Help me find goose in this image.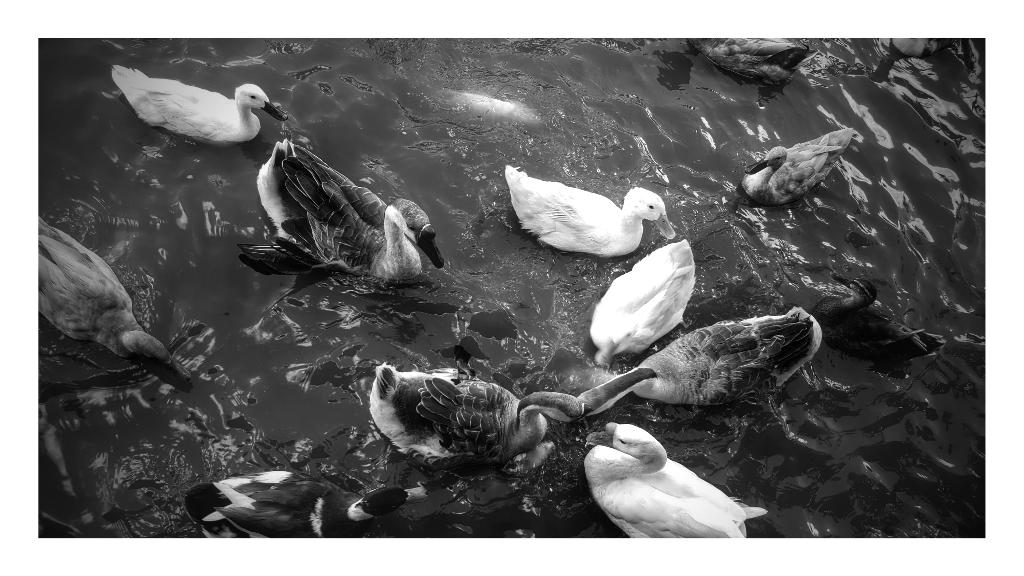
Found it: l=241, t=135, r=430, b=289.
